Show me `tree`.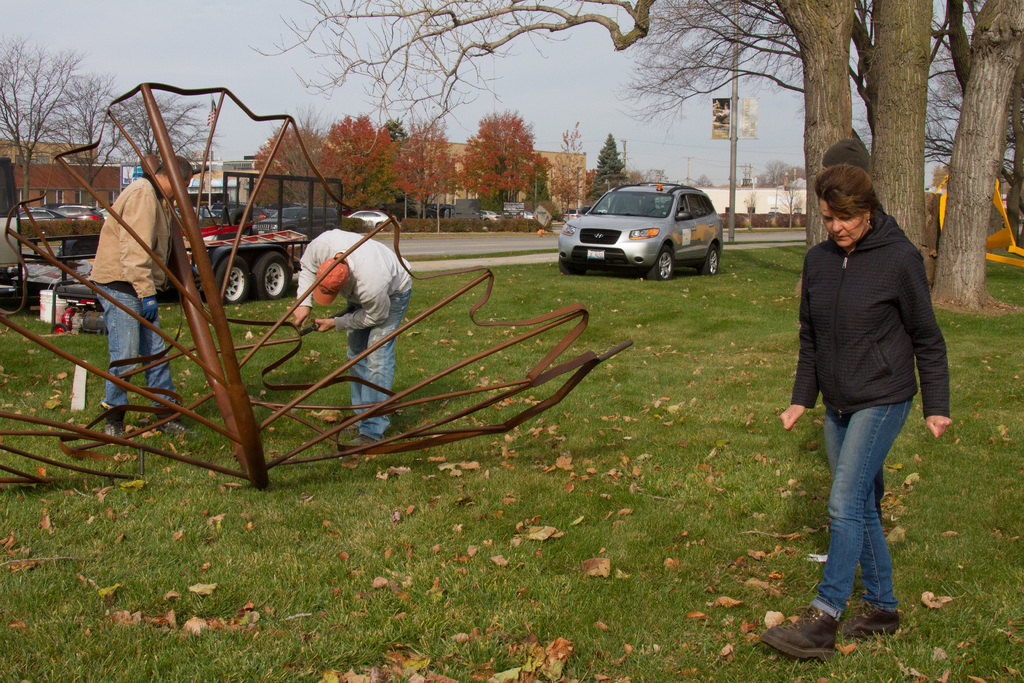
`tree` is here: <bbox>397, 121, 460, 219</bbox>.
